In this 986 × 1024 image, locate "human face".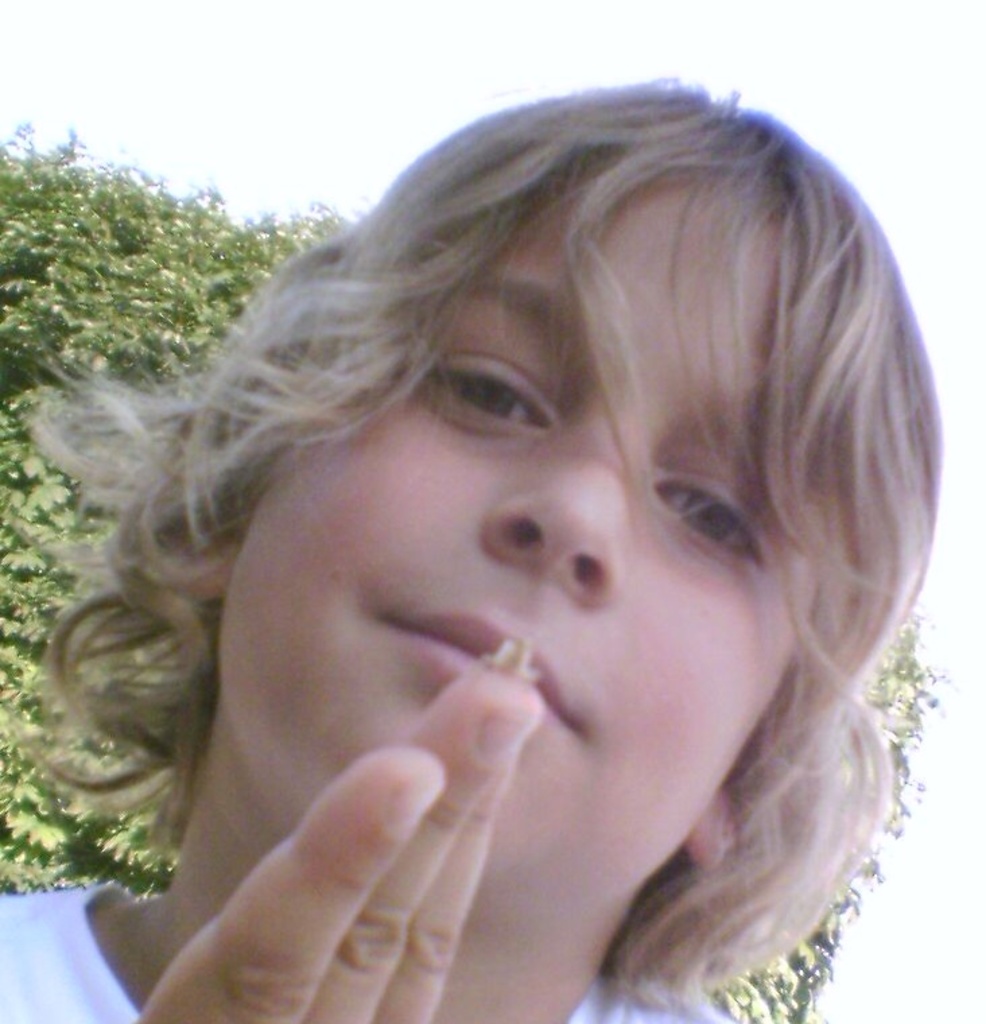
Bounding box: [left=216, top=163, right=791, bottom=950].
